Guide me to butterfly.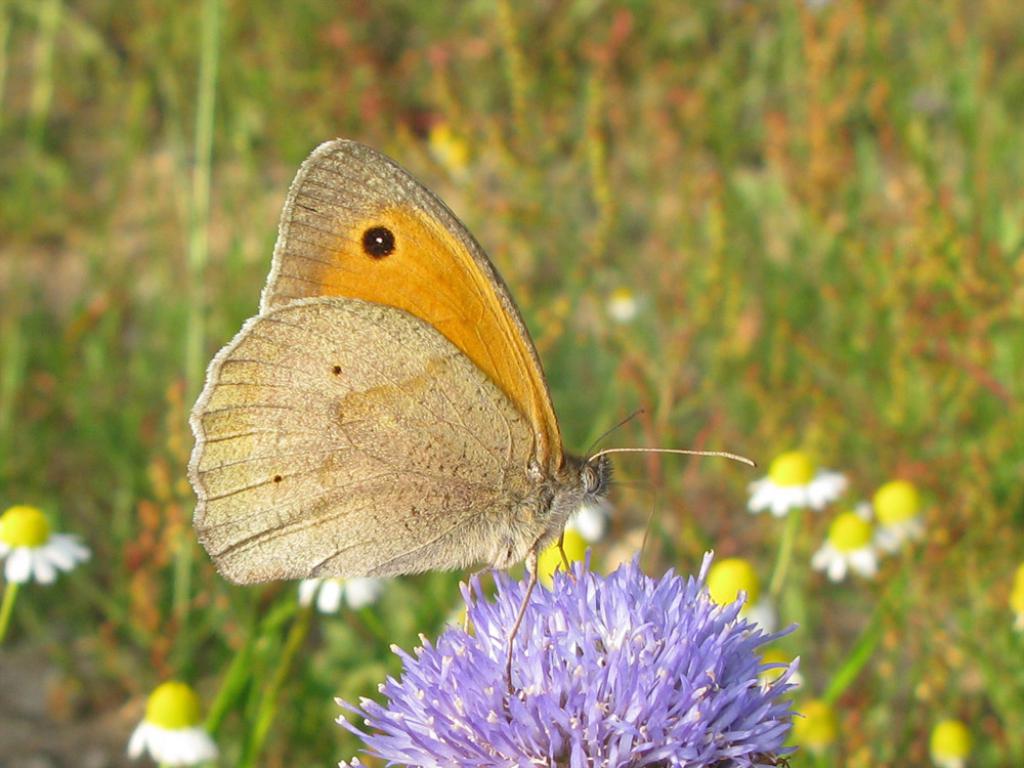
Guidance: locate(185, 144, 762, 636).
